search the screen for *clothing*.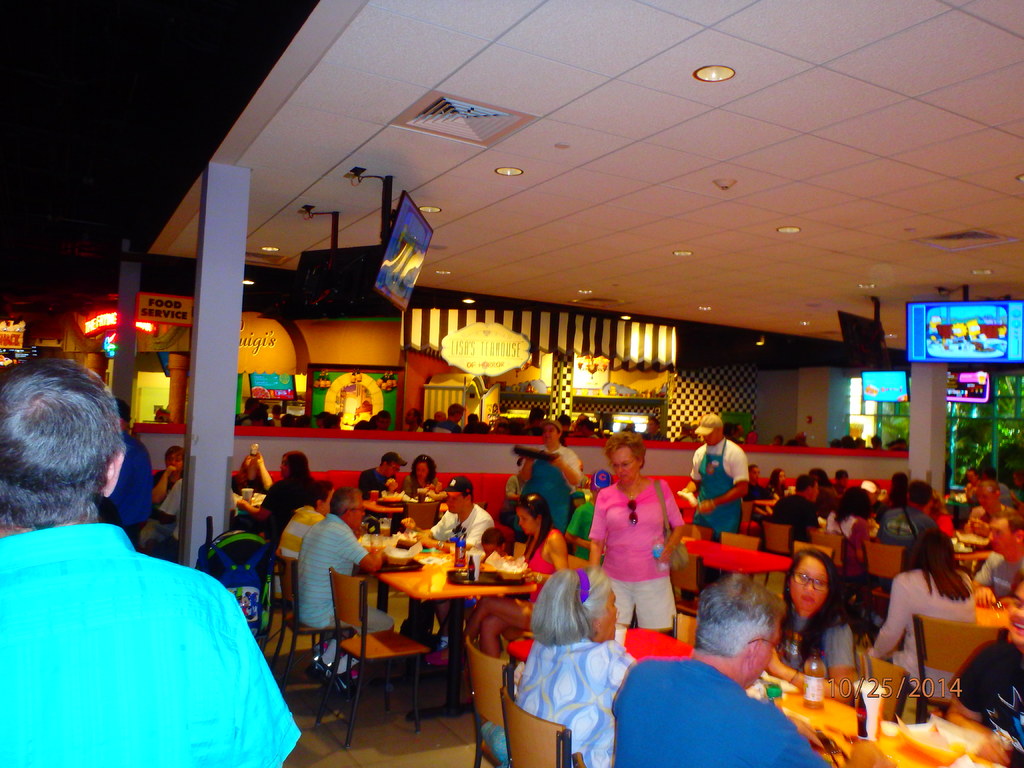
Found at {"x1": 771, "y1": 609, "x2": 857, "y2": 669}.
